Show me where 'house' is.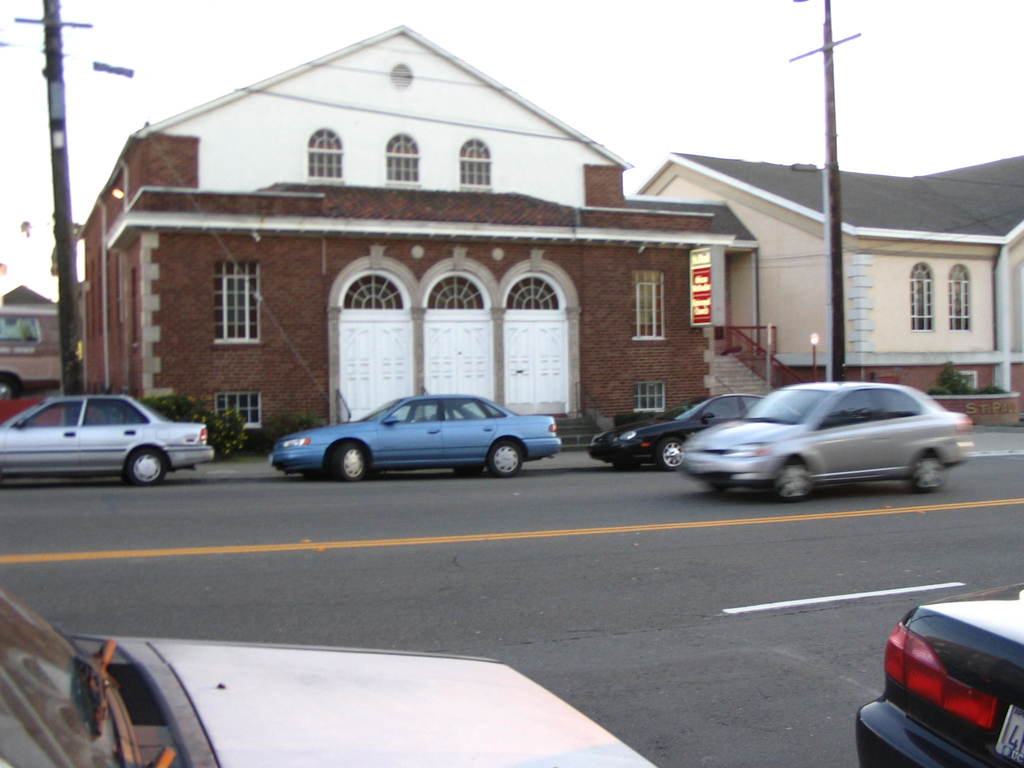
'house' is at [x1=0, y1=280, x2=79, y2=399].
